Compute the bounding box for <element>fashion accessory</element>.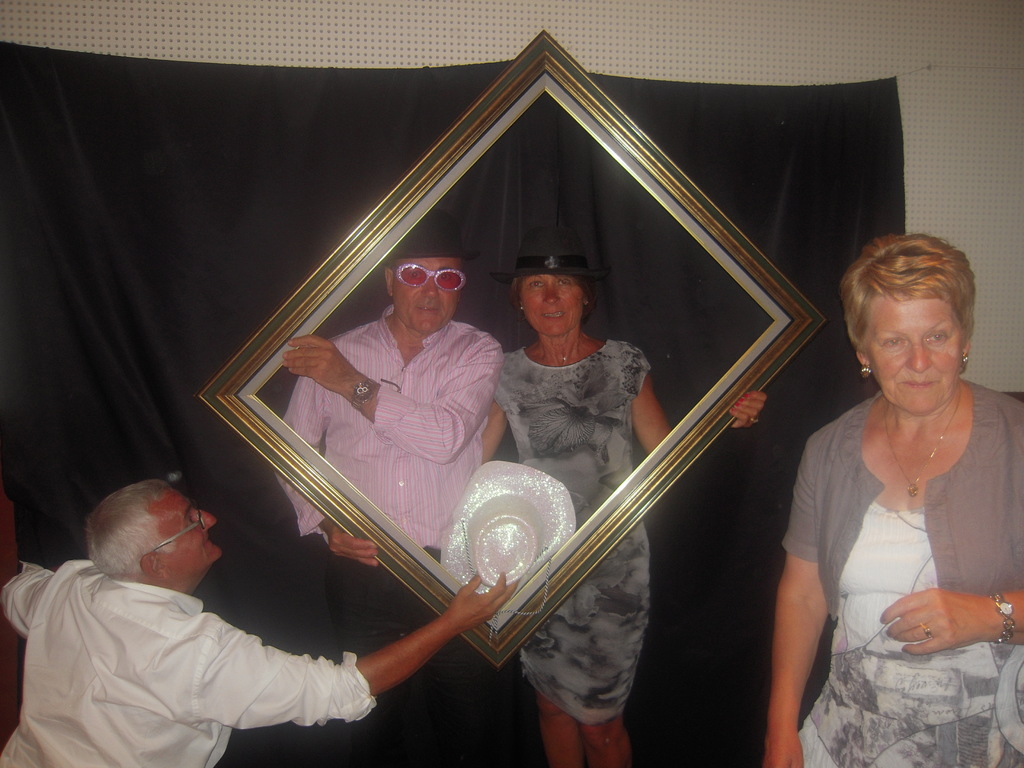
<box>388,265,467,296</box>.
